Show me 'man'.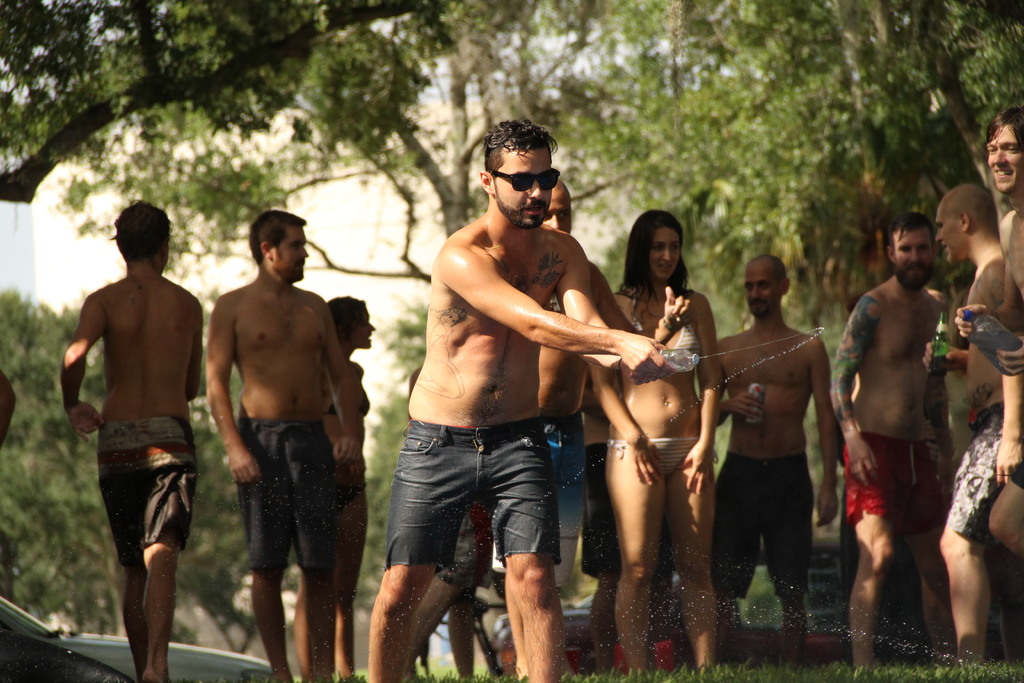
'man' is here: detection(363, 118, 676, 682).
